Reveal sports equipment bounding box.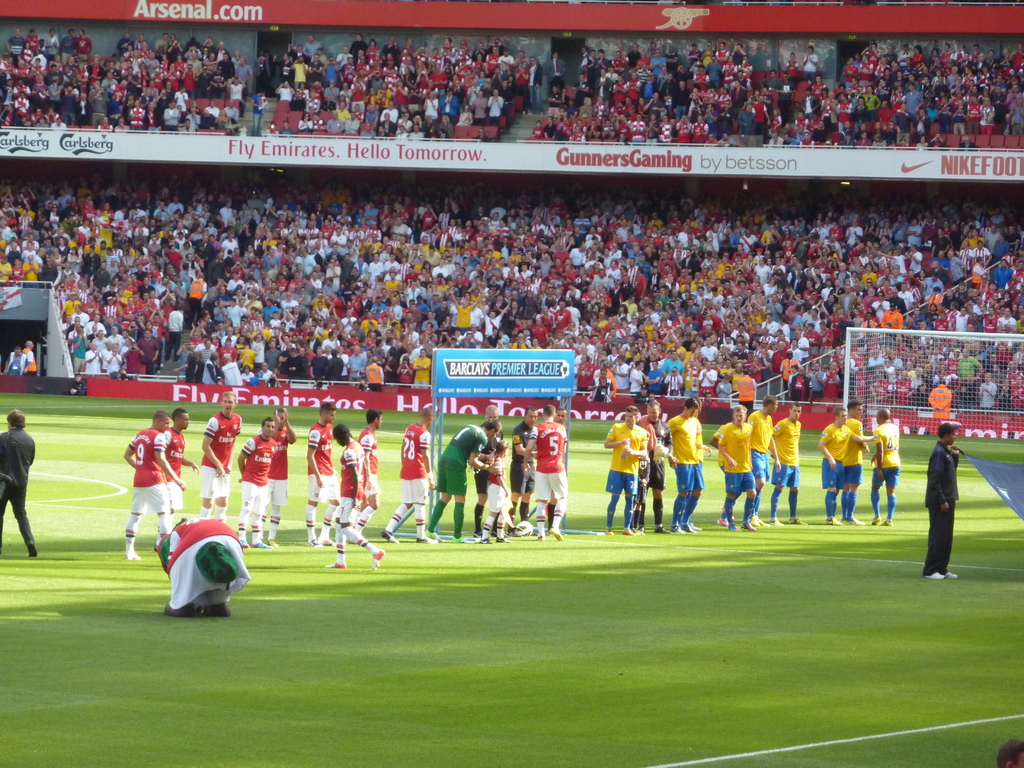
Revealed: region(741, 523, 756, 532).
